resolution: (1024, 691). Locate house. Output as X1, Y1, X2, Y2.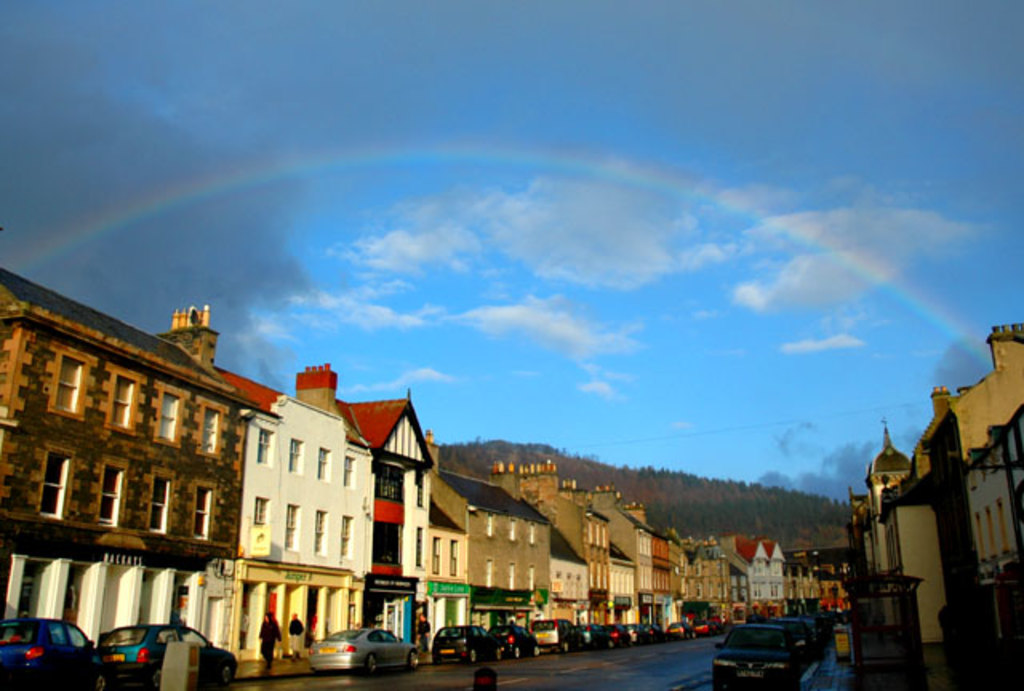
691, 534, 730, 617.
